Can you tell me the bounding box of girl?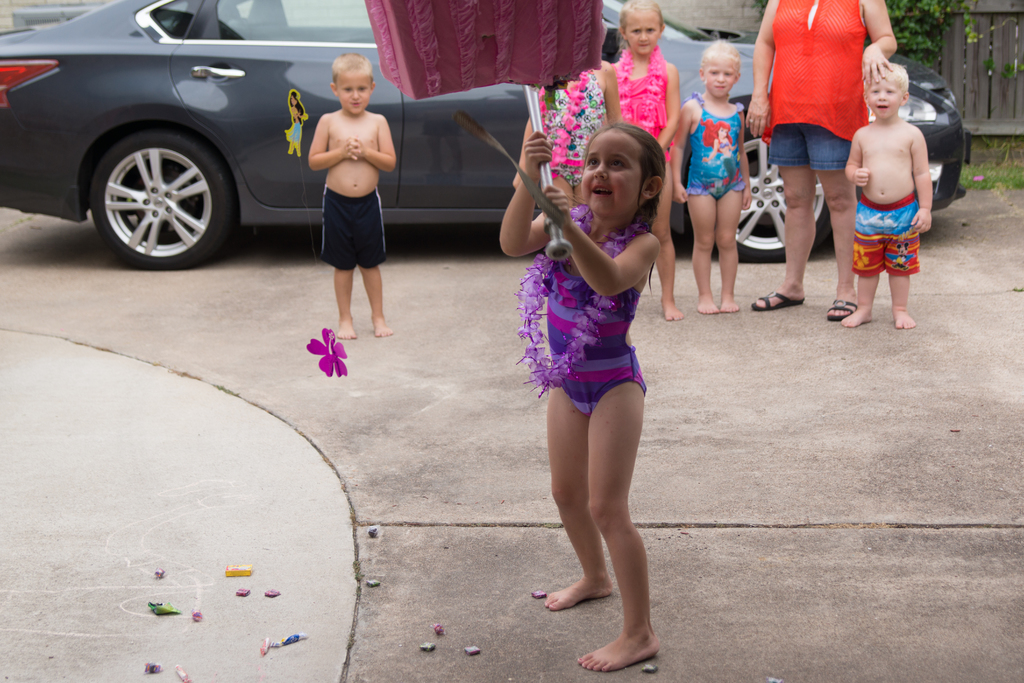
locate(674, 38, 749, 313).
